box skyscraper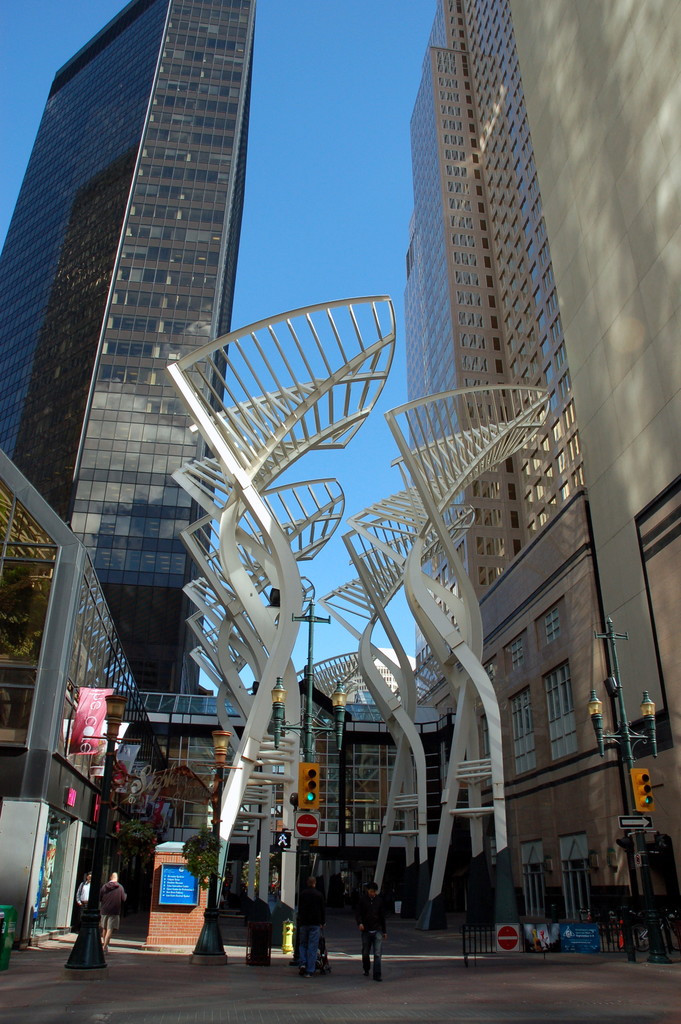
(left=0, top=0, right=252, bottom=694)
